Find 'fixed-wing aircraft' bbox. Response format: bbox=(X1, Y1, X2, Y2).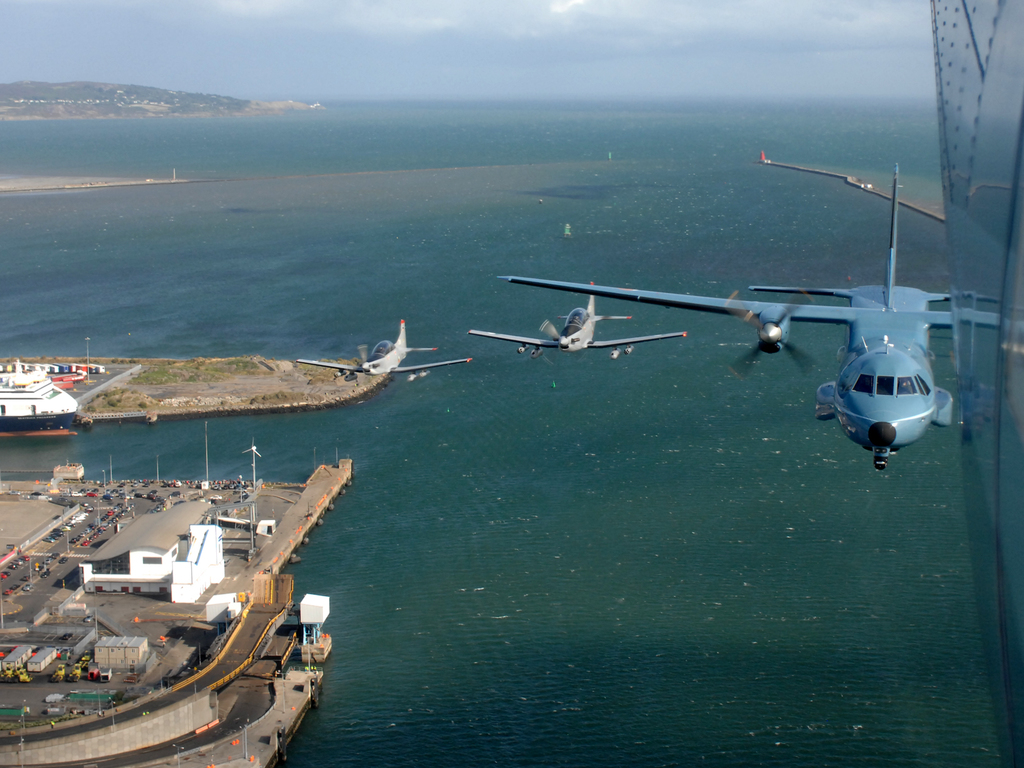
bbox=(753, 0, 1023, 766).
